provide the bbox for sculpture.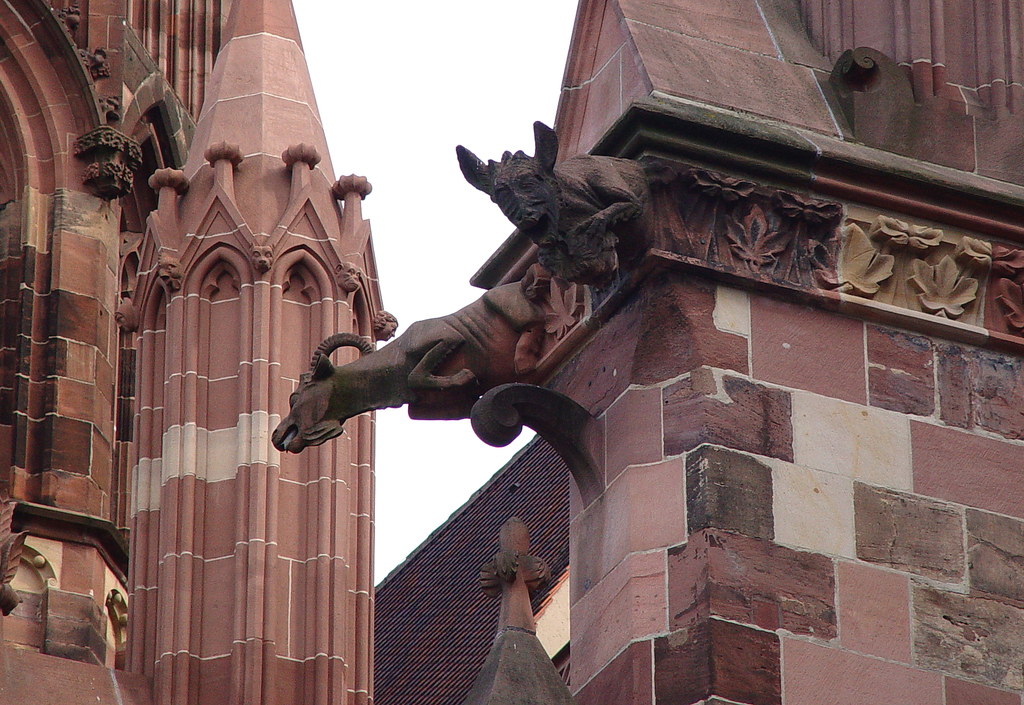
left=794, top=225, right=909, bottom=302.
